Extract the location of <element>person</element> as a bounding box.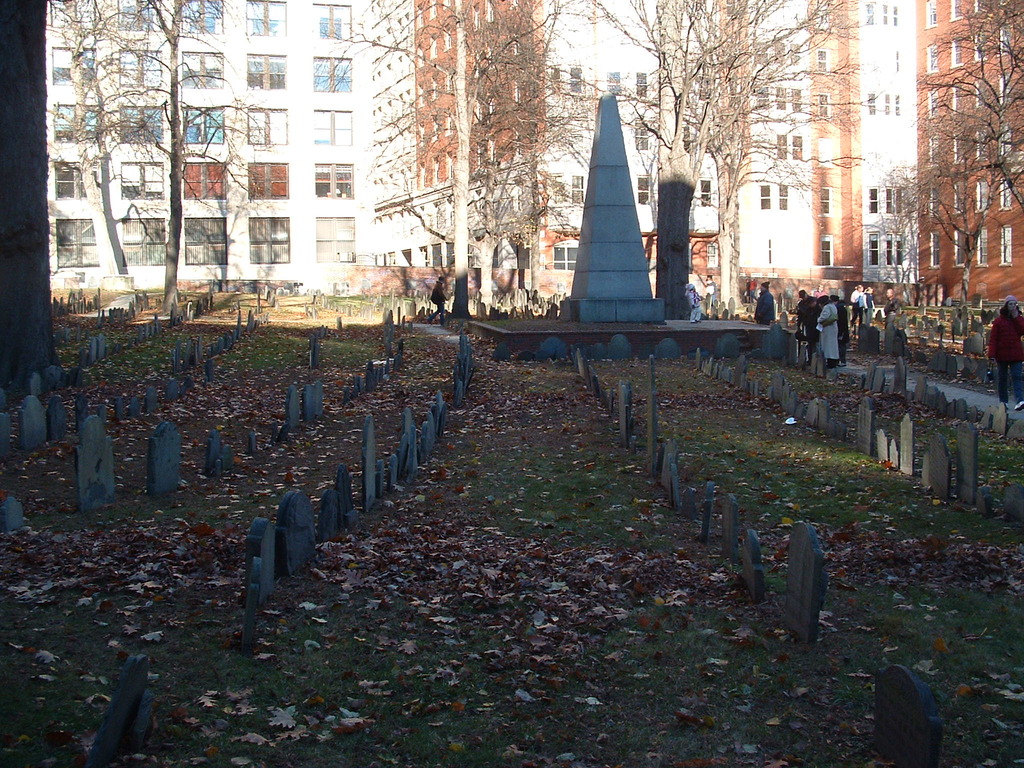
(left=685, top=282, right=705, bottom=324).
